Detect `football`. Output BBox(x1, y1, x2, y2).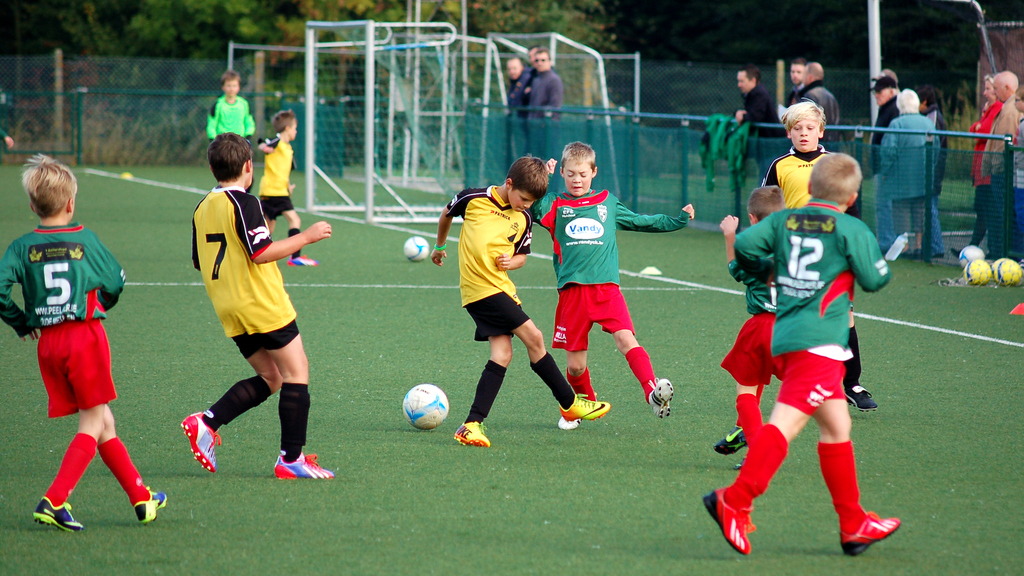
BBox(963, 258, 989, 291).
